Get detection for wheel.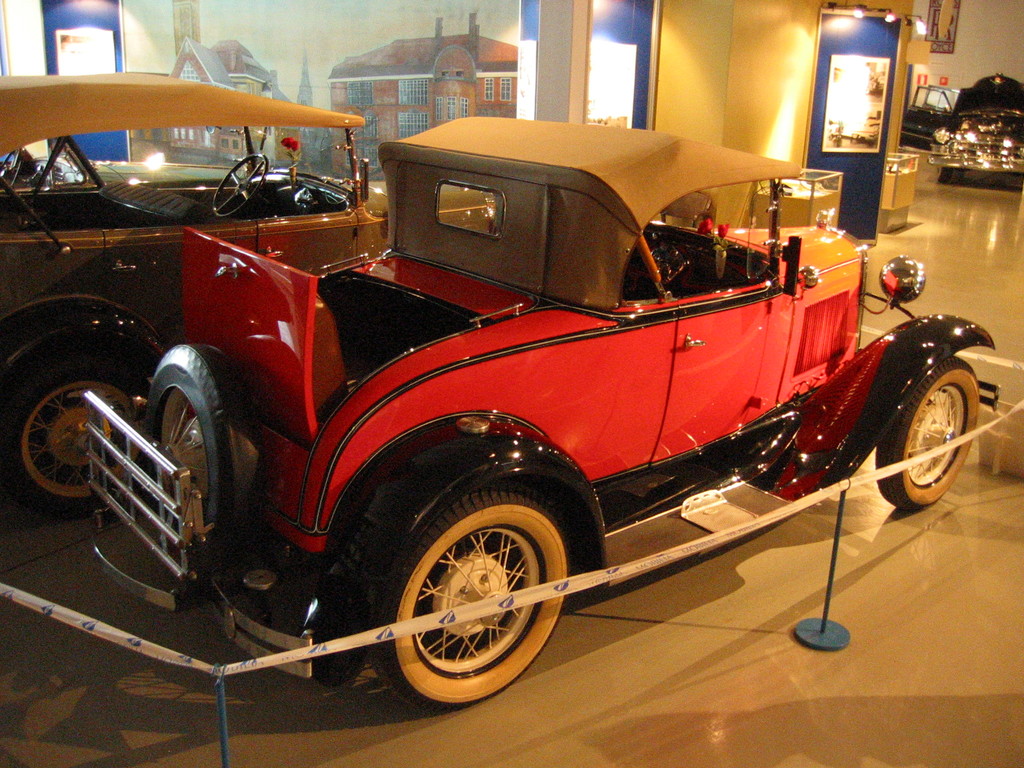
Detection: x1=391, y1=492, x2=556, y2=703.
